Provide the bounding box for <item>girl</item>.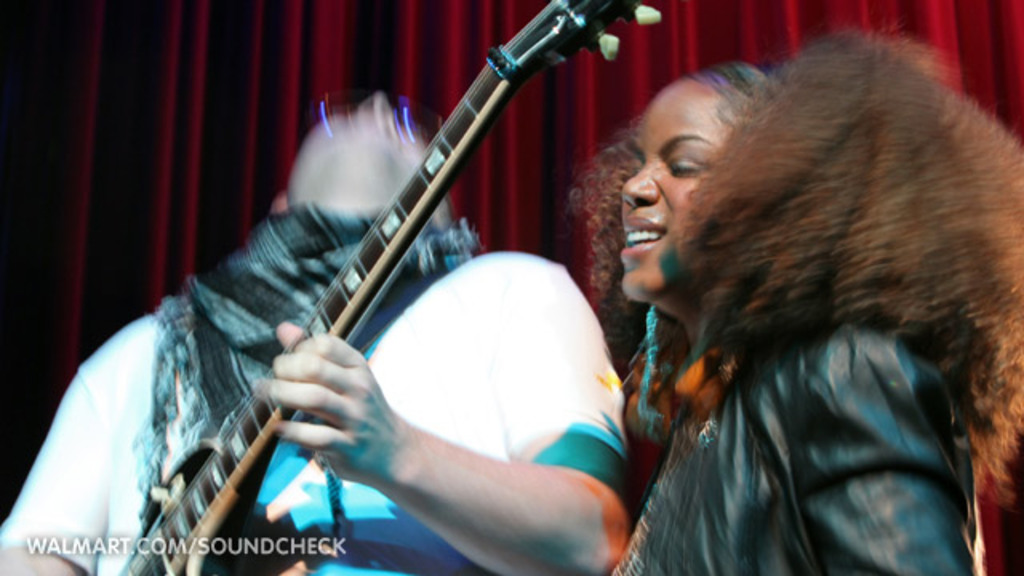
bbox=(606, 22, 1022, 574).
